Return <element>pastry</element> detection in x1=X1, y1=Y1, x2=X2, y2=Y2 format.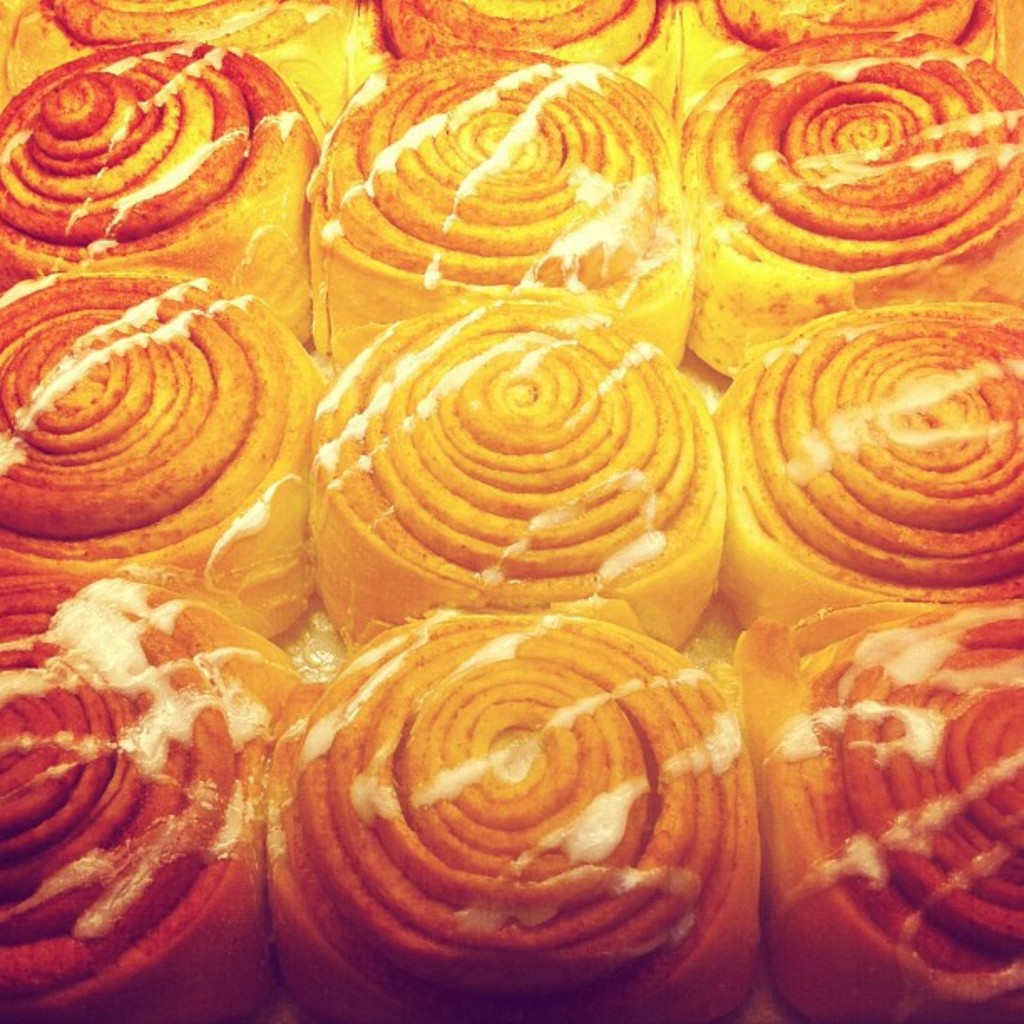
x1=0, y1=266, x2=321, y2=637.
